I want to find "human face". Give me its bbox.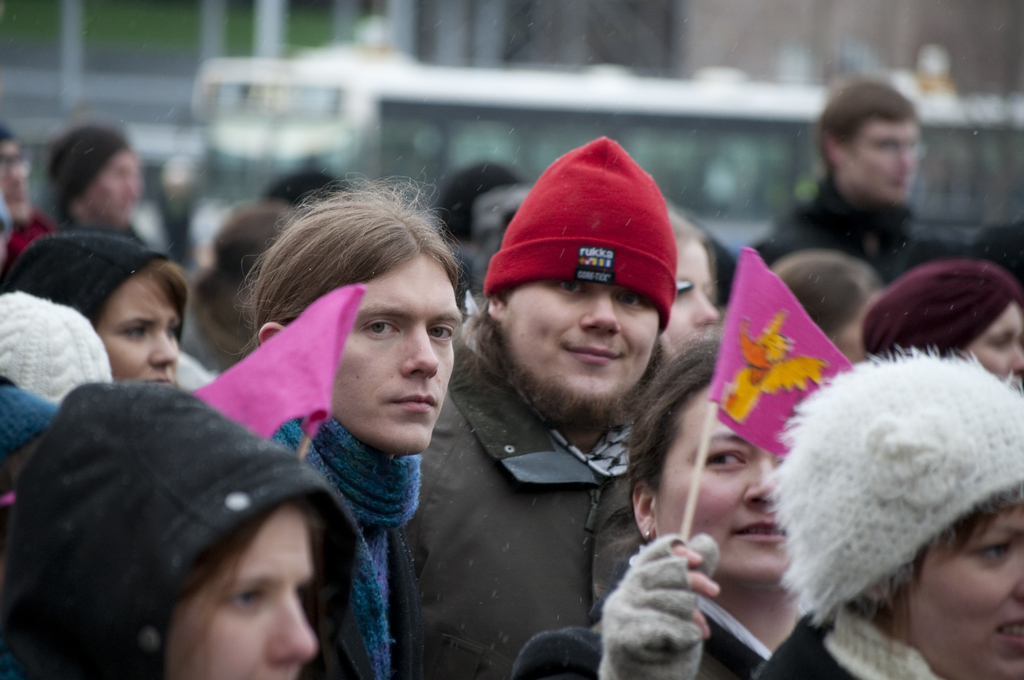
bbox(503, 282, 668, 415).
